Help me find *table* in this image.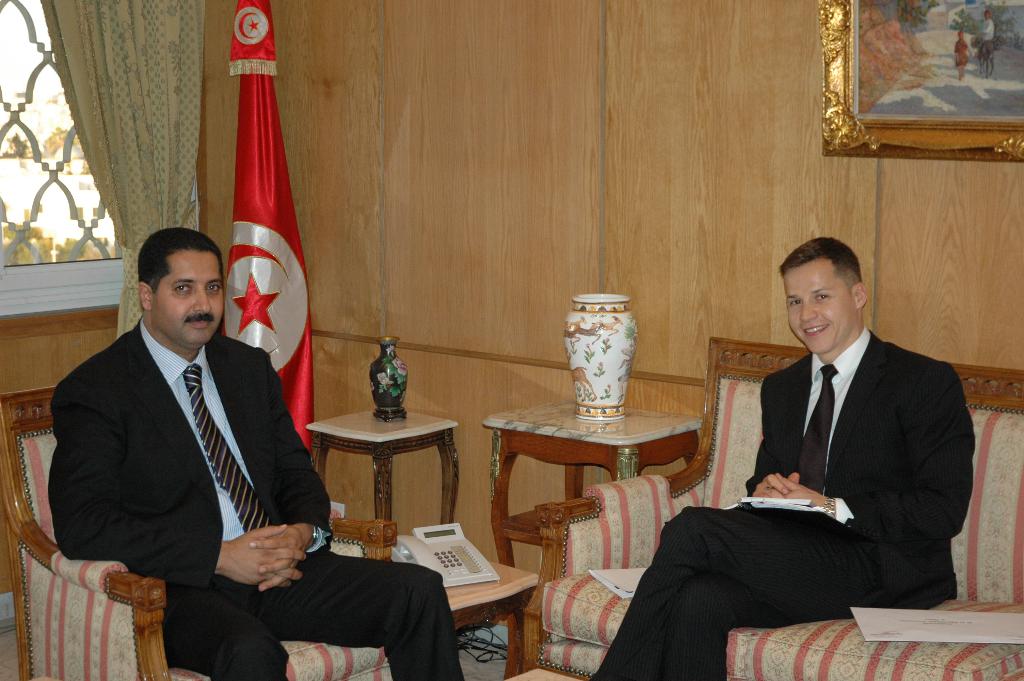
Found it: {"x1": 303, "y1": 402, "x2": 461, "y2": 532}.
